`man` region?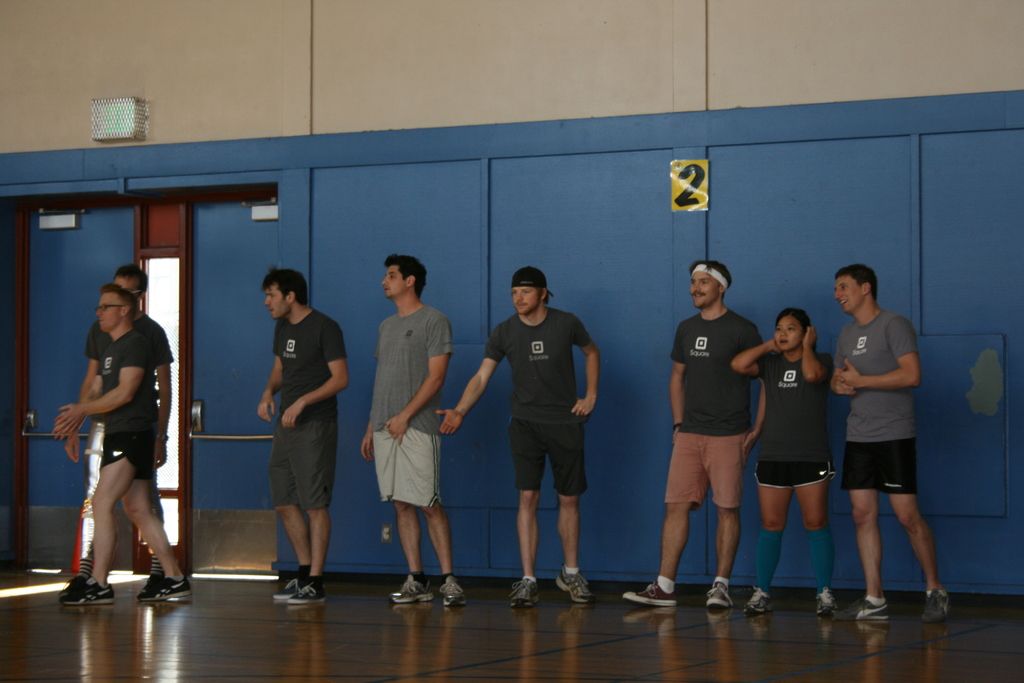
select_region(63, 268, 176, 602)
